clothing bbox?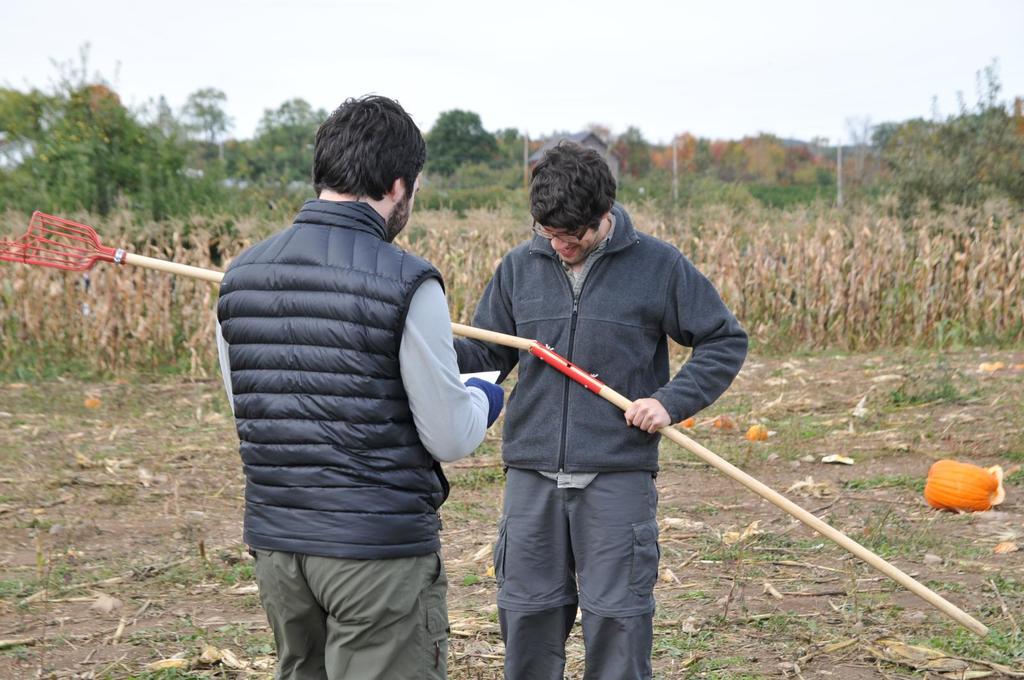
210,194,495,679
